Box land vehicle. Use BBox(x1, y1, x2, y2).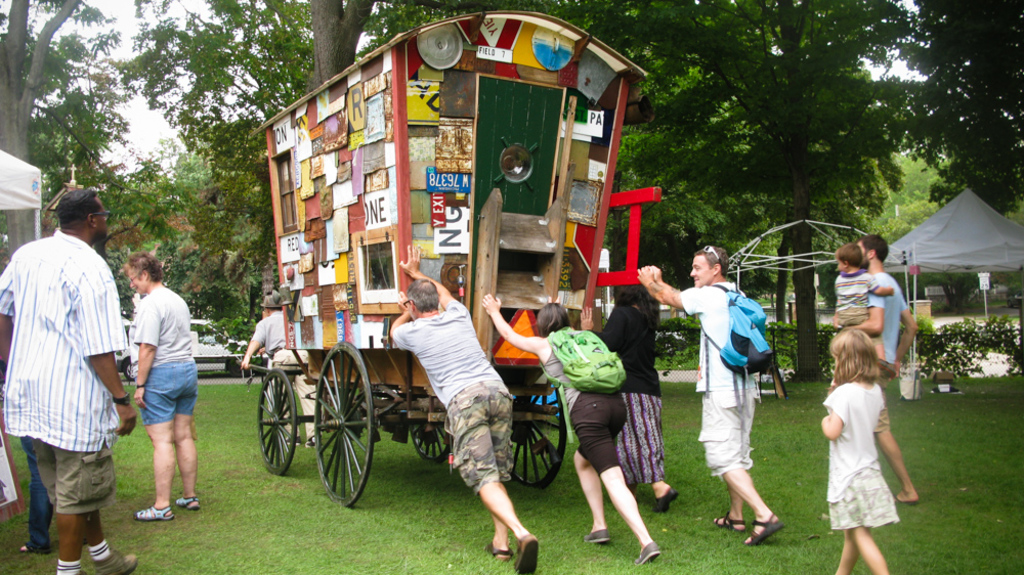
BBox(125, 314, 251, 377).
